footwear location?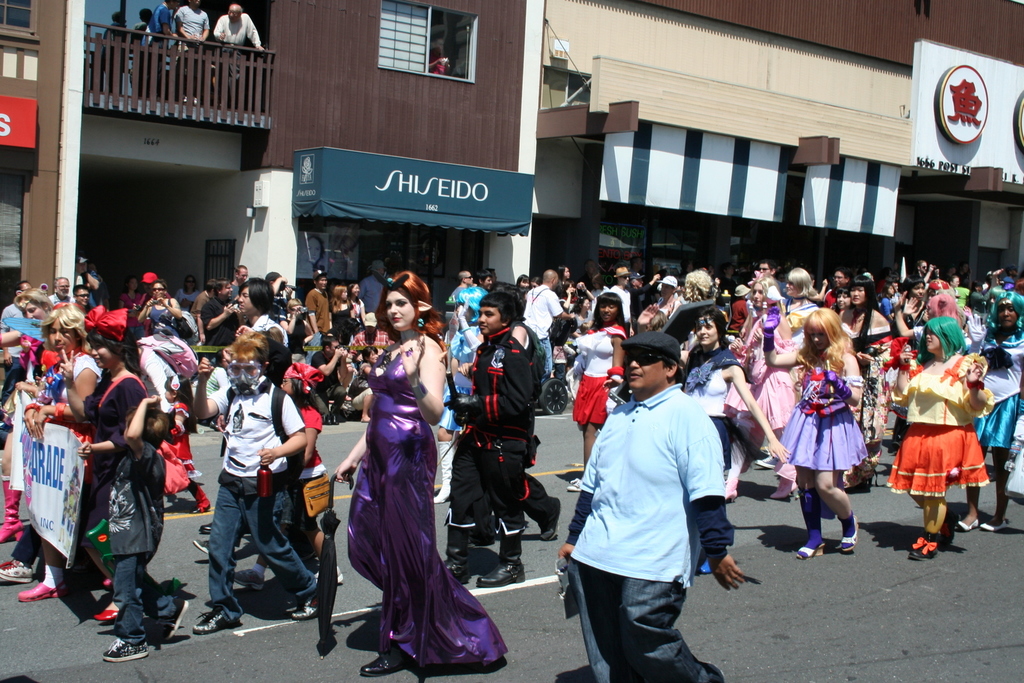
[left=940, top=508, right=954, bottom=550]
